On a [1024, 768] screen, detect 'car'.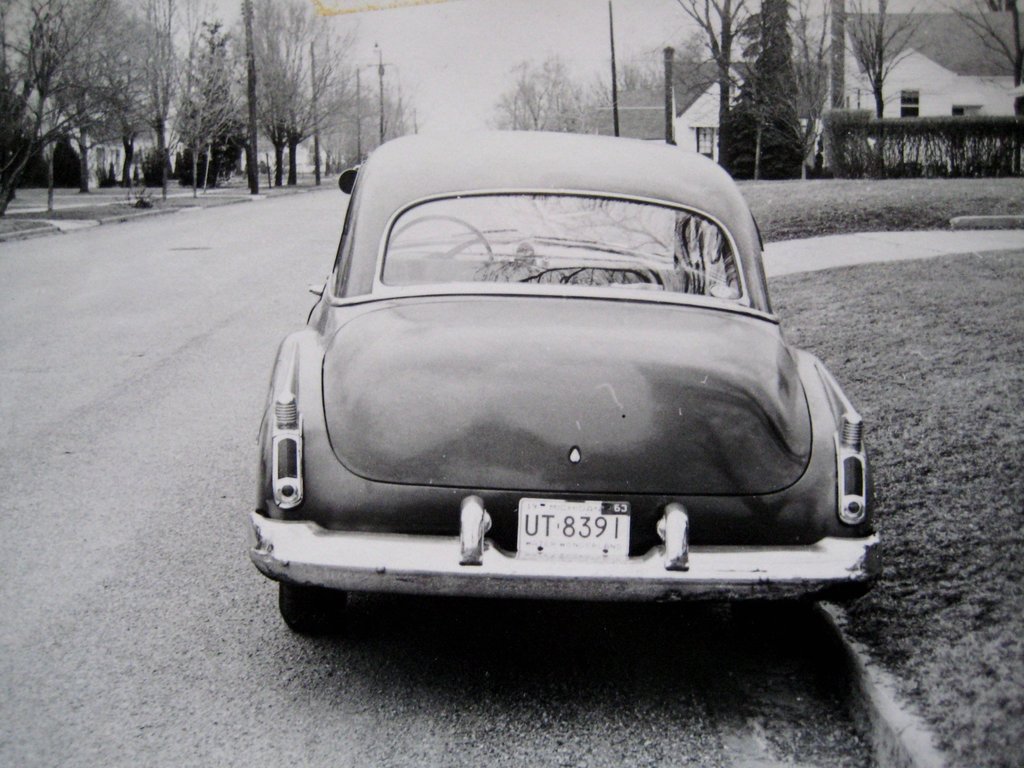
253 158 871 643.
